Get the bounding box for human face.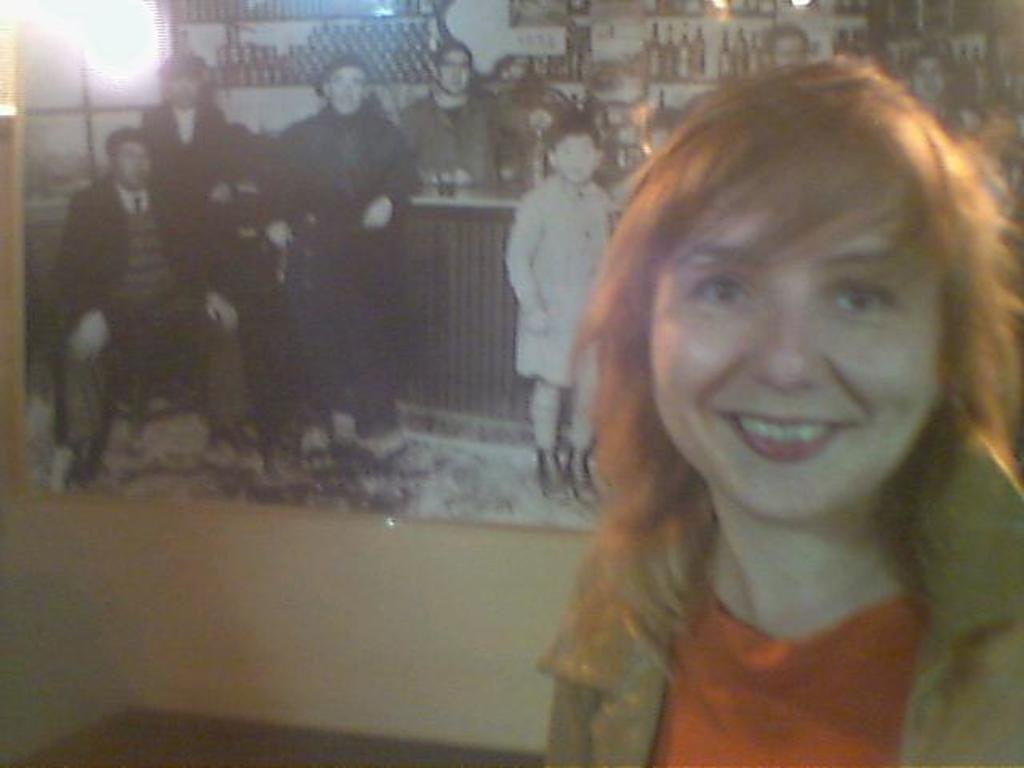
(left=117, top=139, right=146, bottom=184).
